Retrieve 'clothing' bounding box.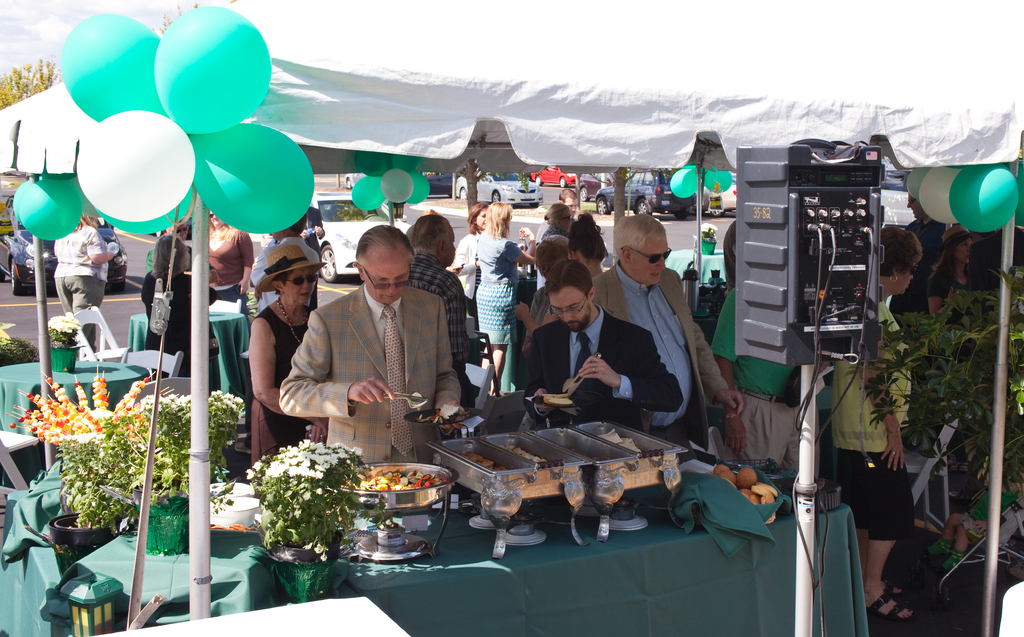
Bounding box: [448, 229, 522, 371].
